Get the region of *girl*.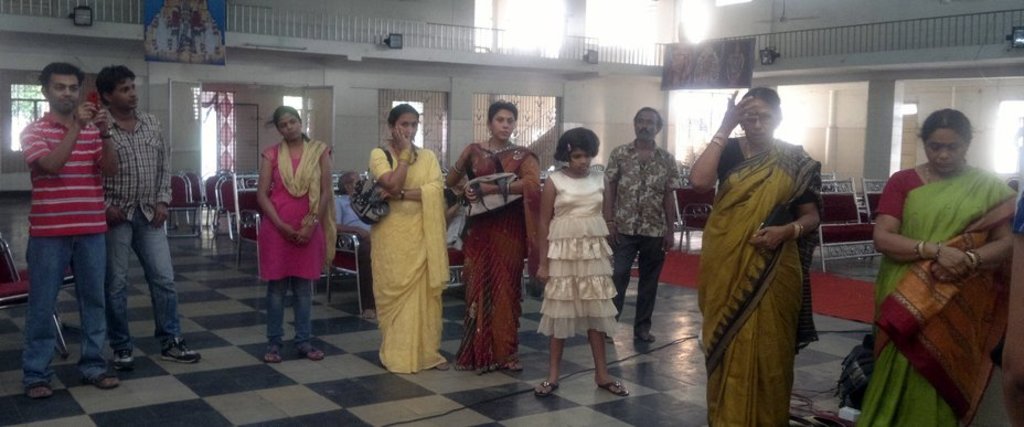
l=530, t=130, r=632, b=403.
